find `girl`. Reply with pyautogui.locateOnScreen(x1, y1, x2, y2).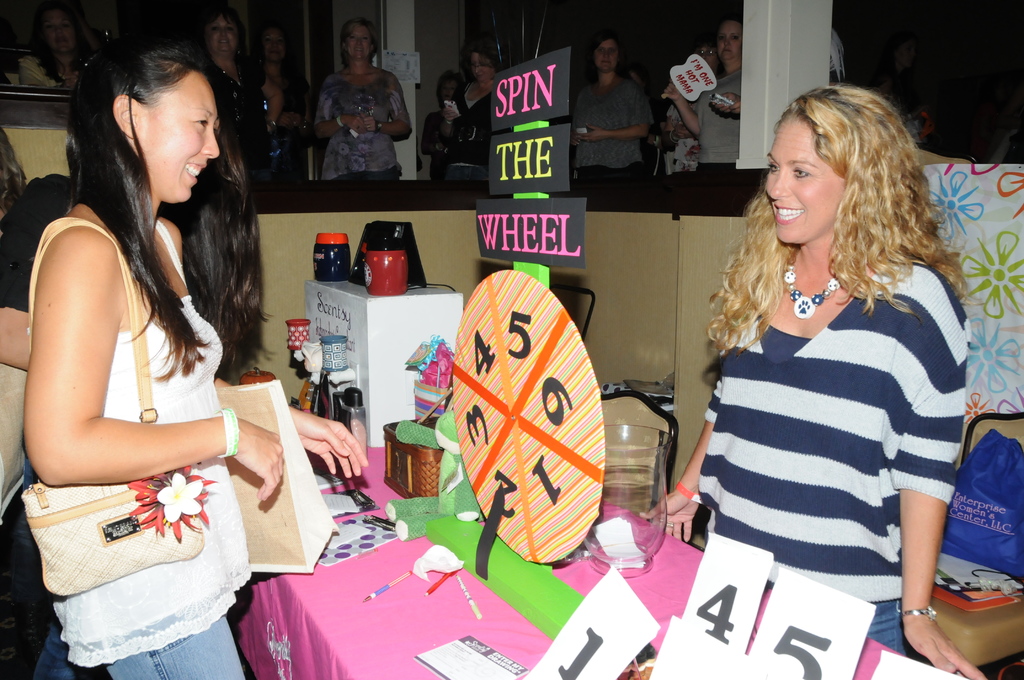
pyautogui.locateOnScreen(642, 84, 988, 679).
